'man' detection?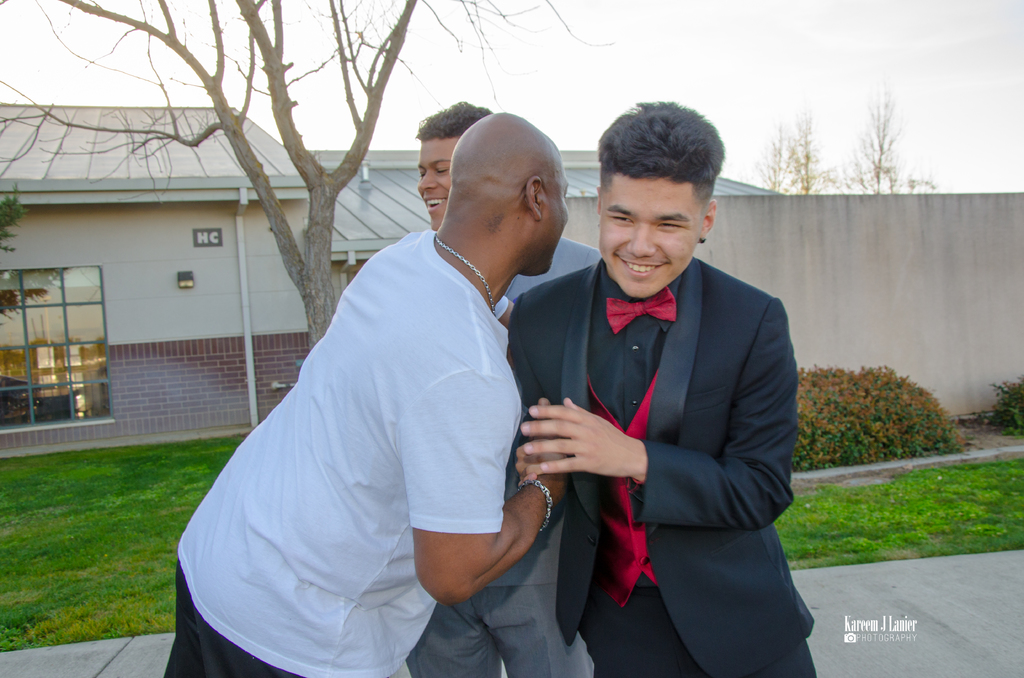
crop(505, 96, 819, 677)
